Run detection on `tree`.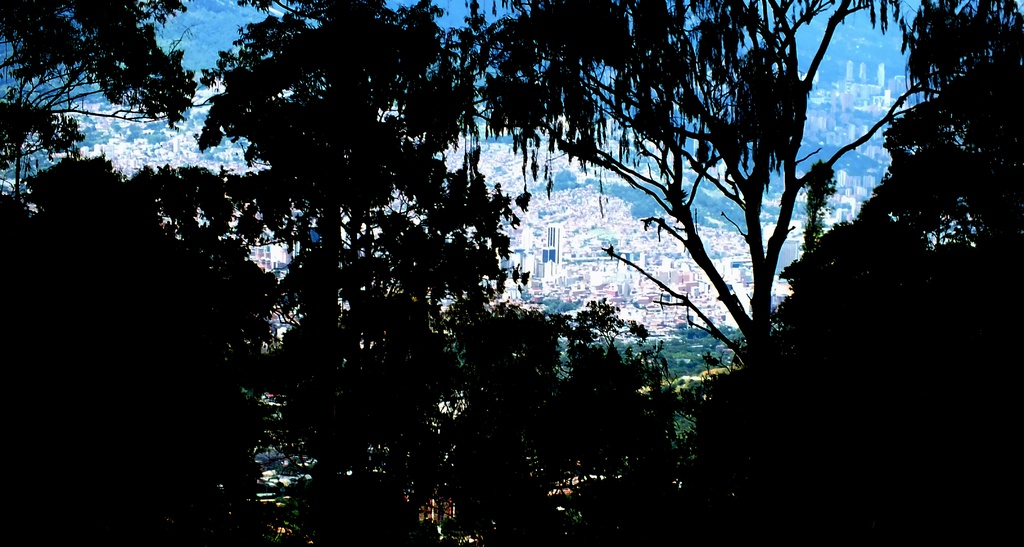
Result: left=685, top=0, right=1023, bottom=546.
